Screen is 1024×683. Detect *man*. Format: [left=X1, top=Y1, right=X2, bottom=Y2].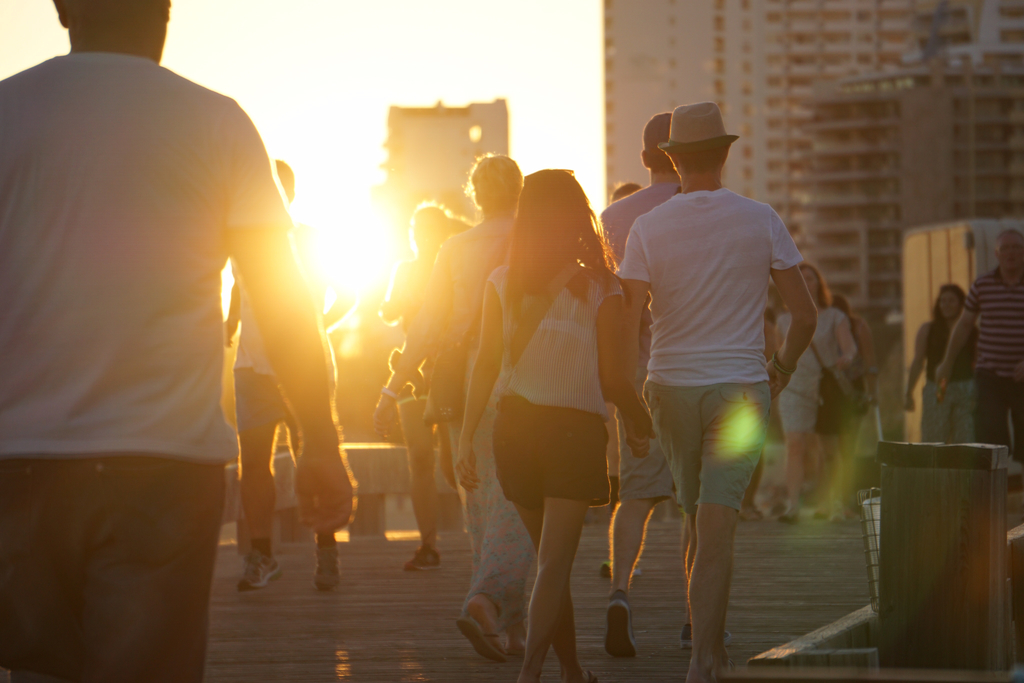
[left=0, top=0, right=356, bottom=682].
